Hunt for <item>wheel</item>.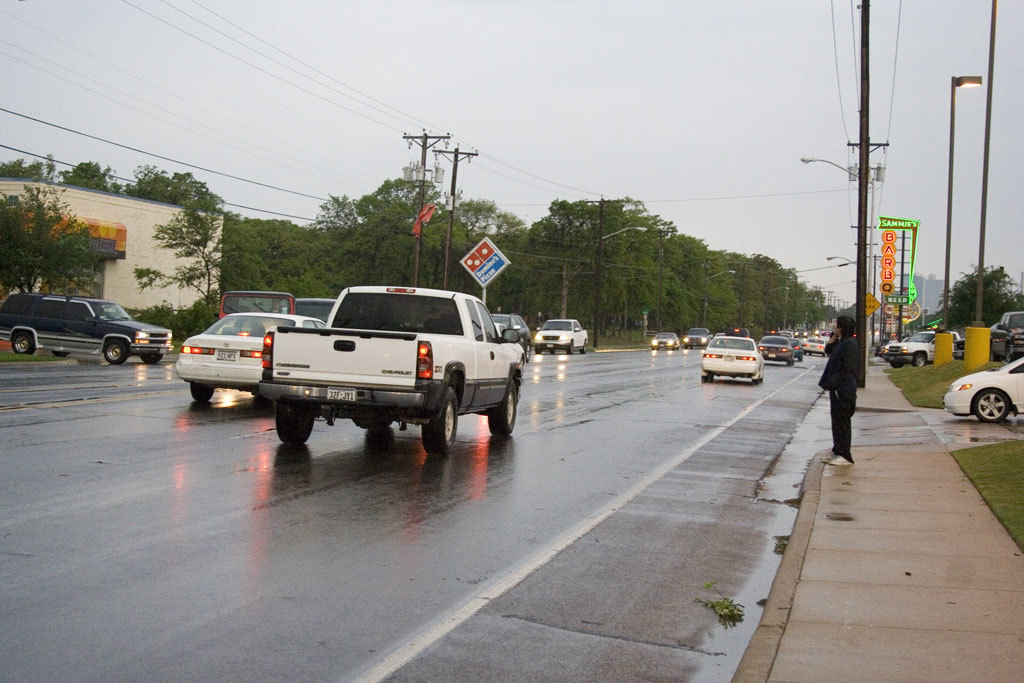
Hunted down at box(52, 348, 73, 356).
